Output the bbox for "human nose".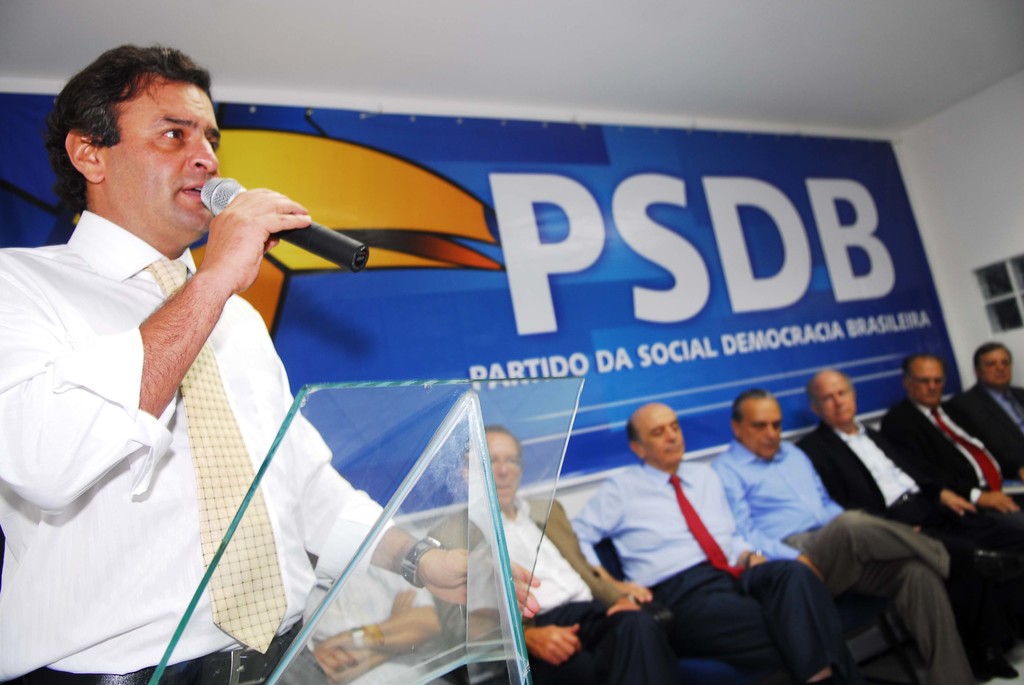
left=667, top=427, right=677, bottom=439.
